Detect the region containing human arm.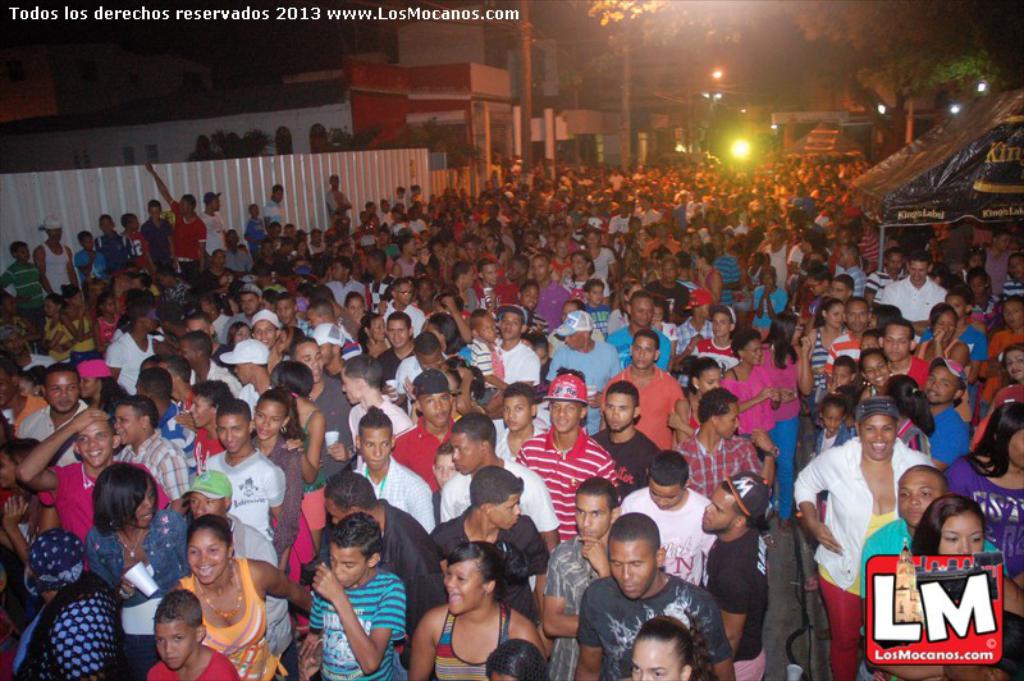
box=[604, 250, 621, 284].
